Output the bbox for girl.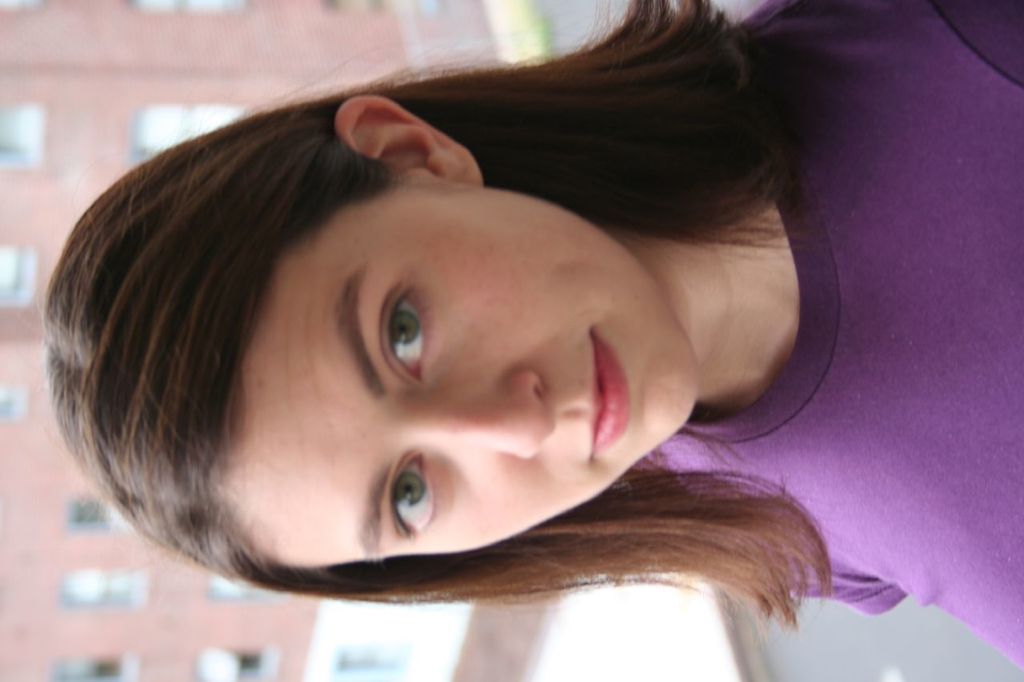
l=42, t=0, r=1023, b=669.
